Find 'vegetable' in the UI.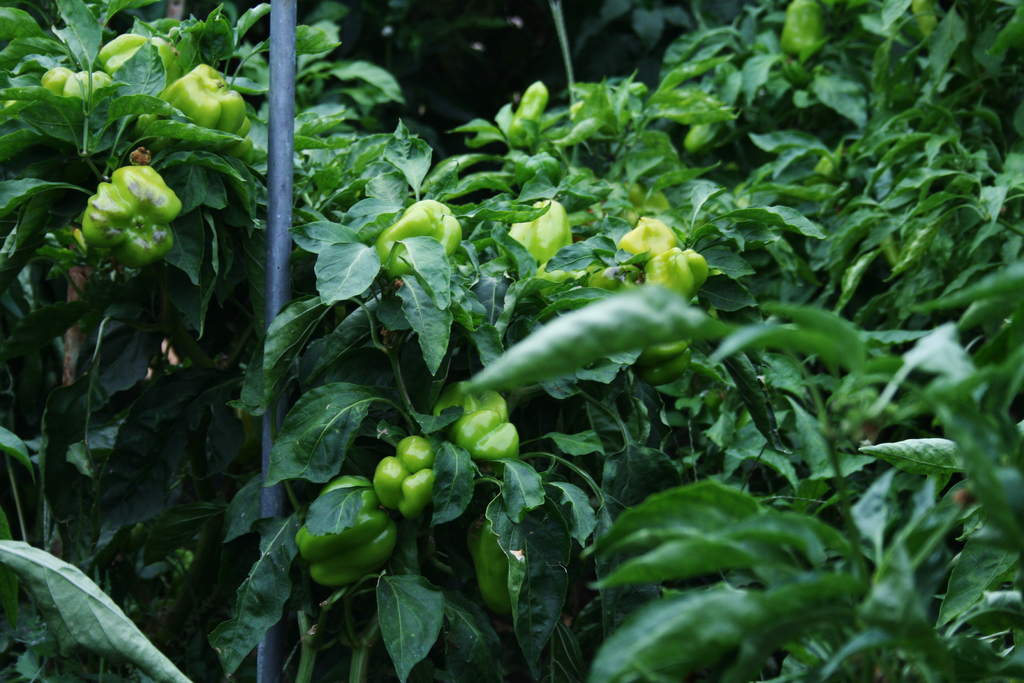
UI element at pyautogui.locateOnScreen(778, 1, 831, 65).
